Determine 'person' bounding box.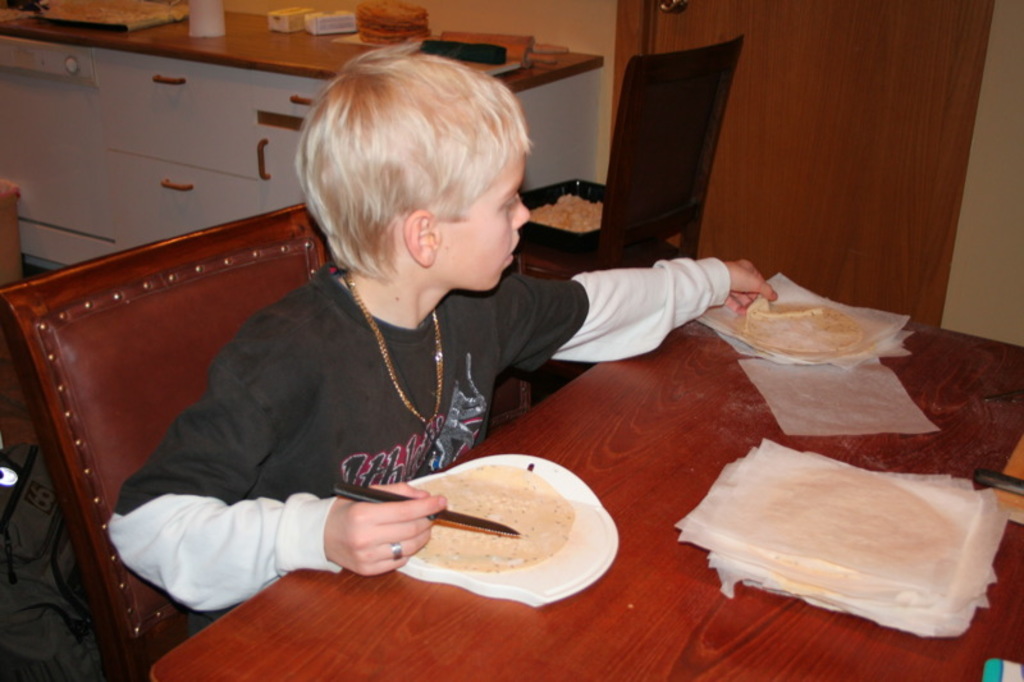
Determined: (left=100, top=29, right=781, bottom=647).
